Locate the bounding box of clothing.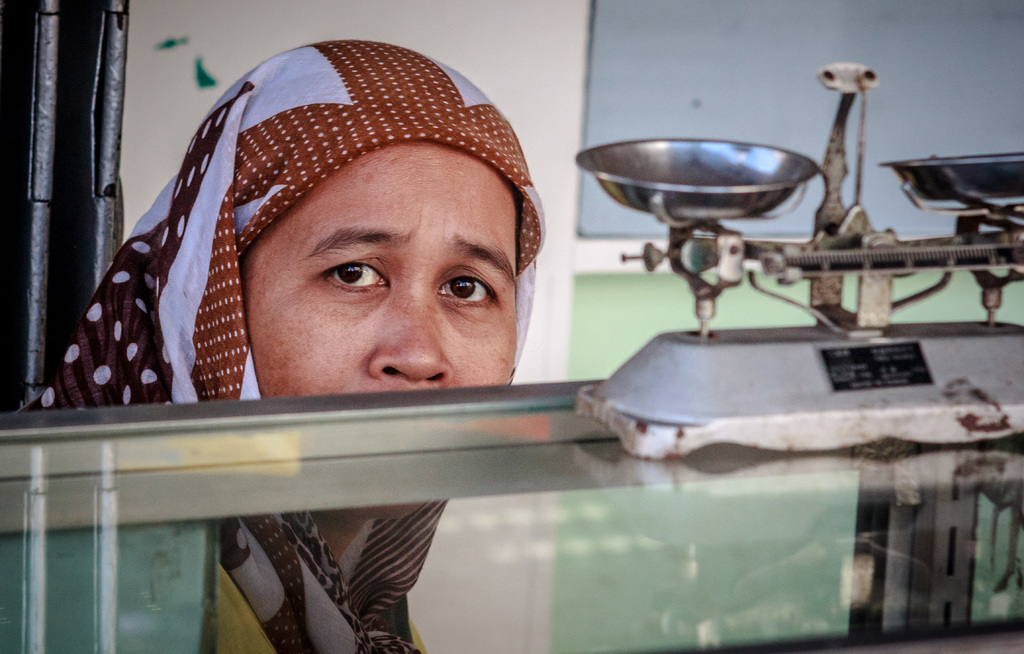
Bounding box: select_region(12, 34, 547, 653).
